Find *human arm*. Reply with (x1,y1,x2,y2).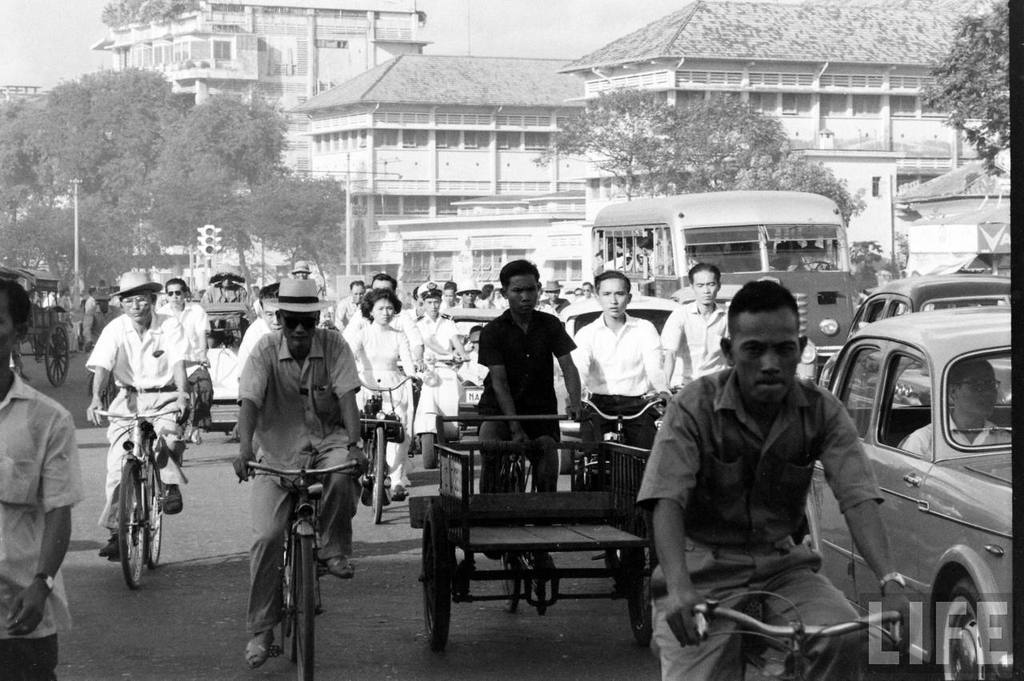
(657,303,684,379).
